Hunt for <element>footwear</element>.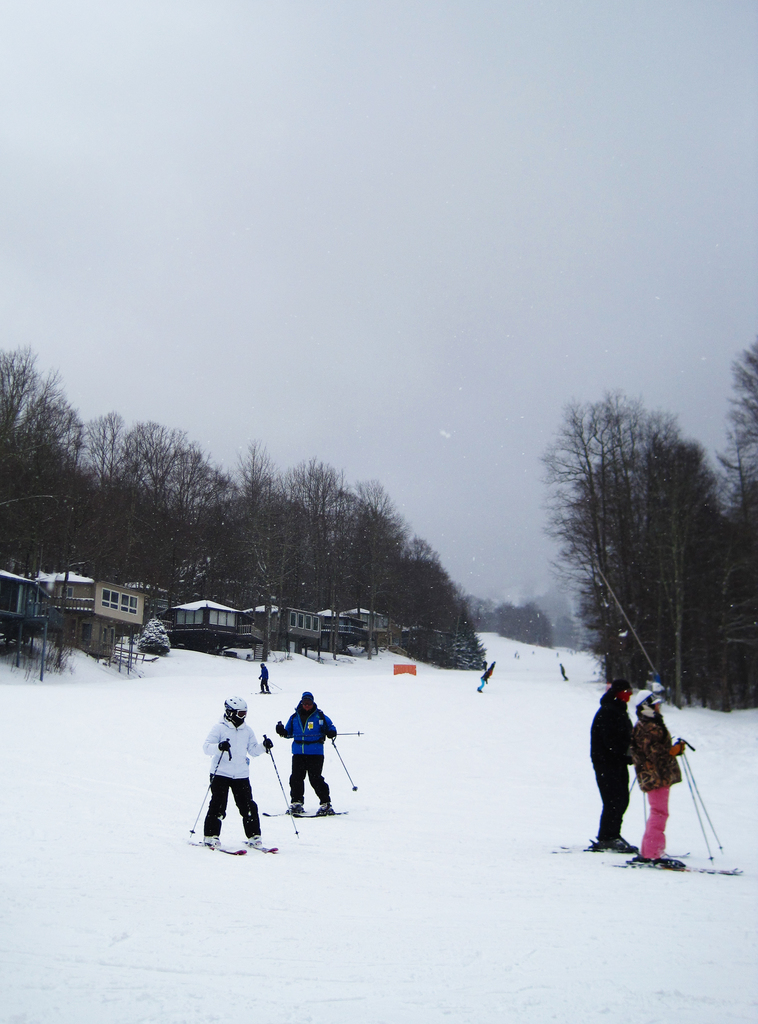
Hunted down at pyautogui.locateOnScreen(251, 829, 283, 855).
